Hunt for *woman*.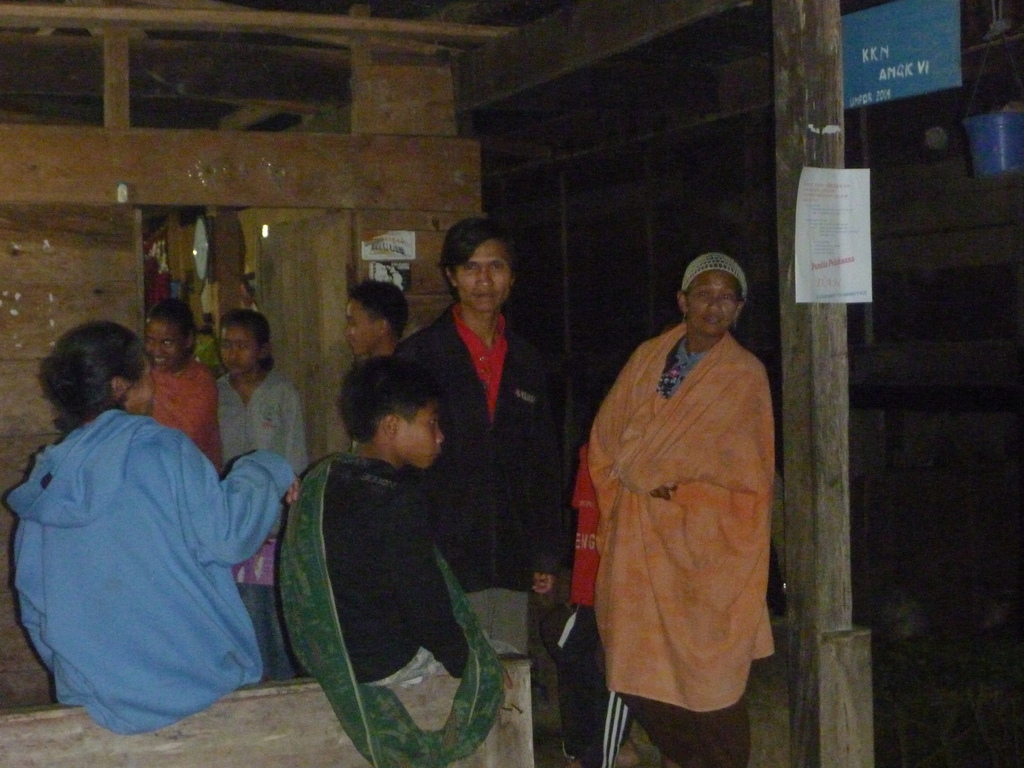
Hunted down at [x1=563, y1=236, x2=799, y2=758].
